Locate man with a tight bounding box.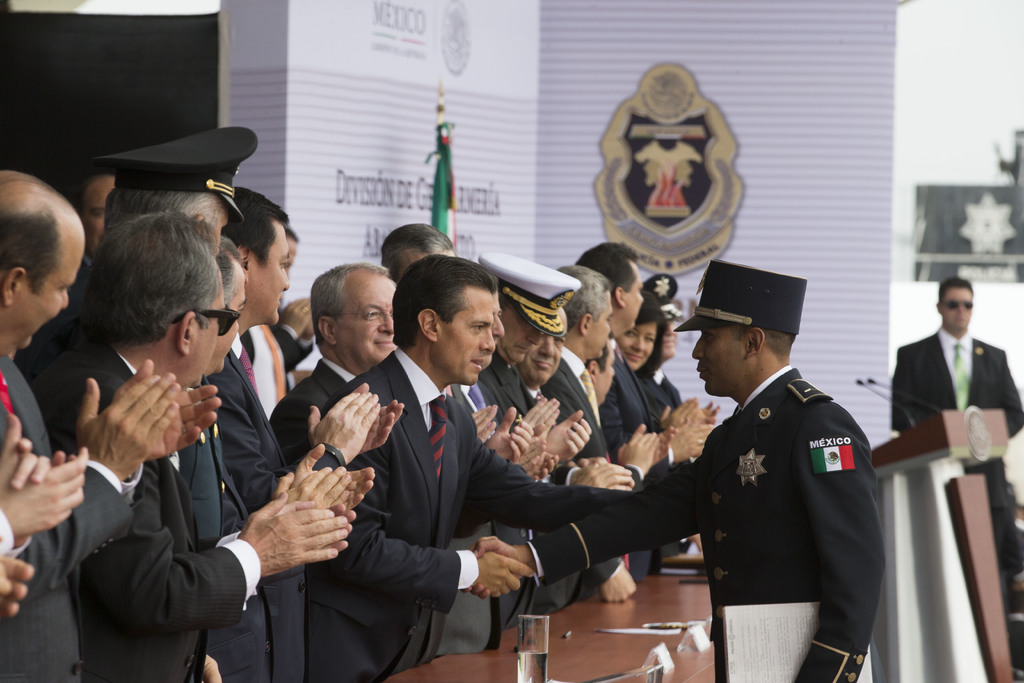
{"left": 572, "top": 238, "right": 673, "bottom": 575}.
